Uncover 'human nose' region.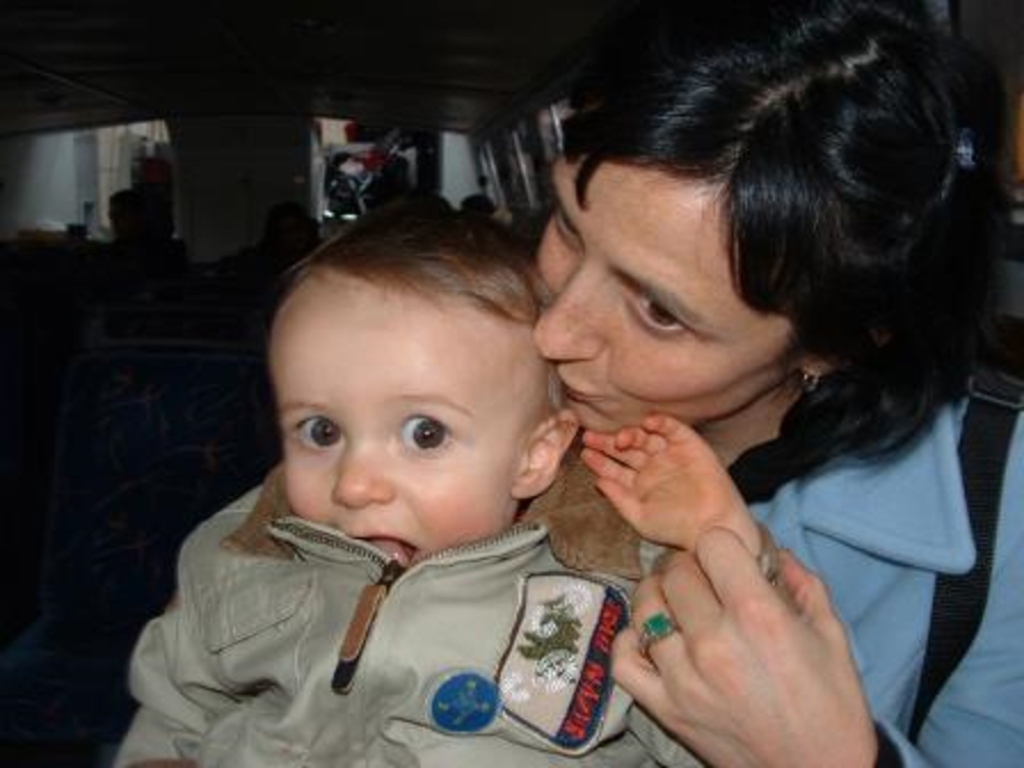
Uncovered: locate(533, 254, 601, 361).
